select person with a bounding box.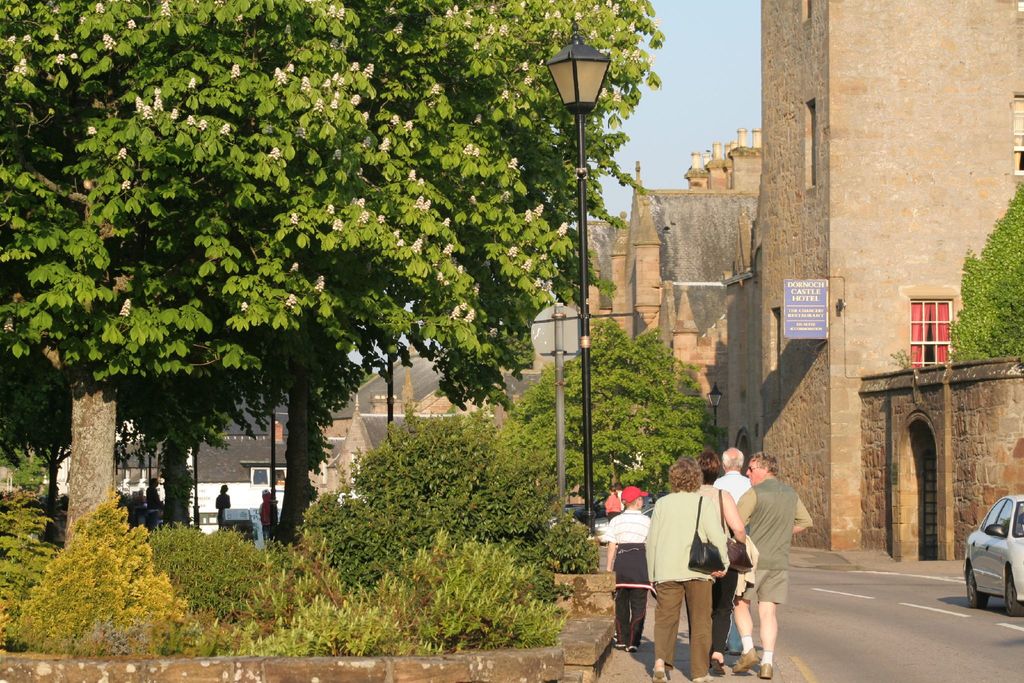
region(726, 448, 819, 682).
